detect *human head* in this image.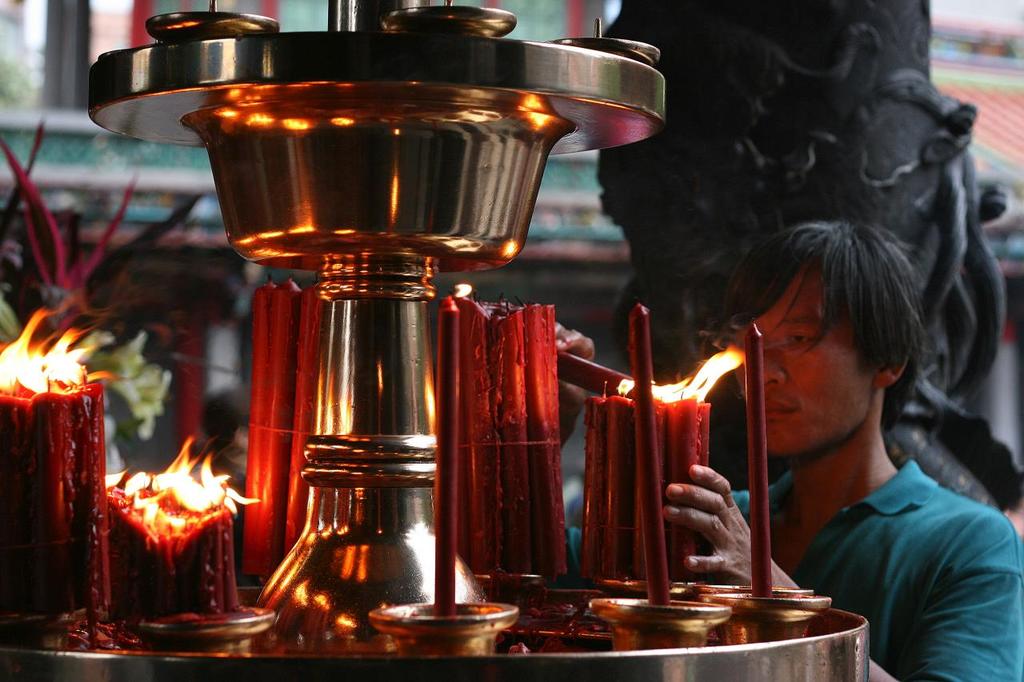
Detection: 721/217/941/464.
